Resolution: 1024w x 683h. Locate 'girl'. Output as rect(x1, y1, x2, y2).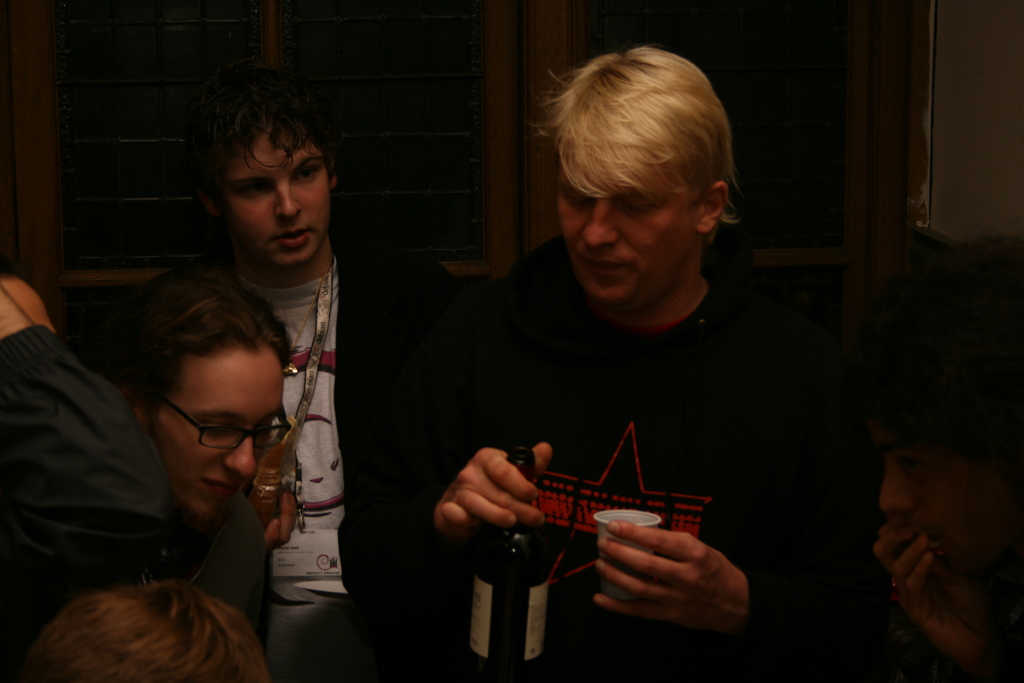
rect(115, 267, 294, 544).
